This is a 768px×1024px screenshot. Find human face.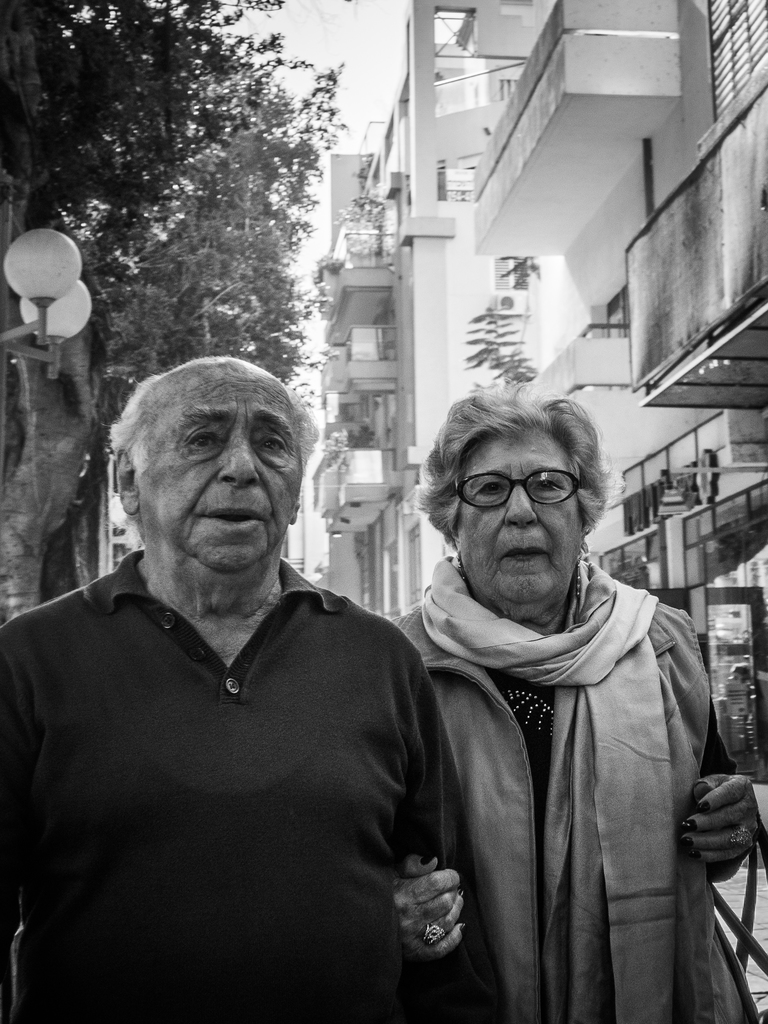
Bounding box: pyautogui.locateOnScreen(136, 362, 307, 568).
